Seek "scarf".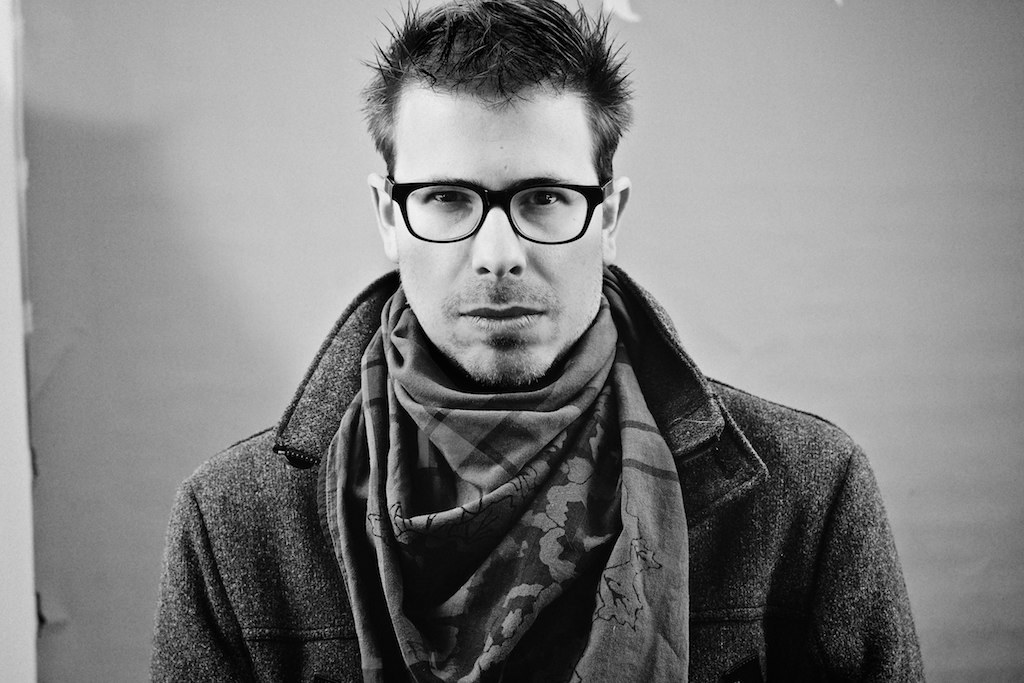
select_region(332, 264, 693, 682).
